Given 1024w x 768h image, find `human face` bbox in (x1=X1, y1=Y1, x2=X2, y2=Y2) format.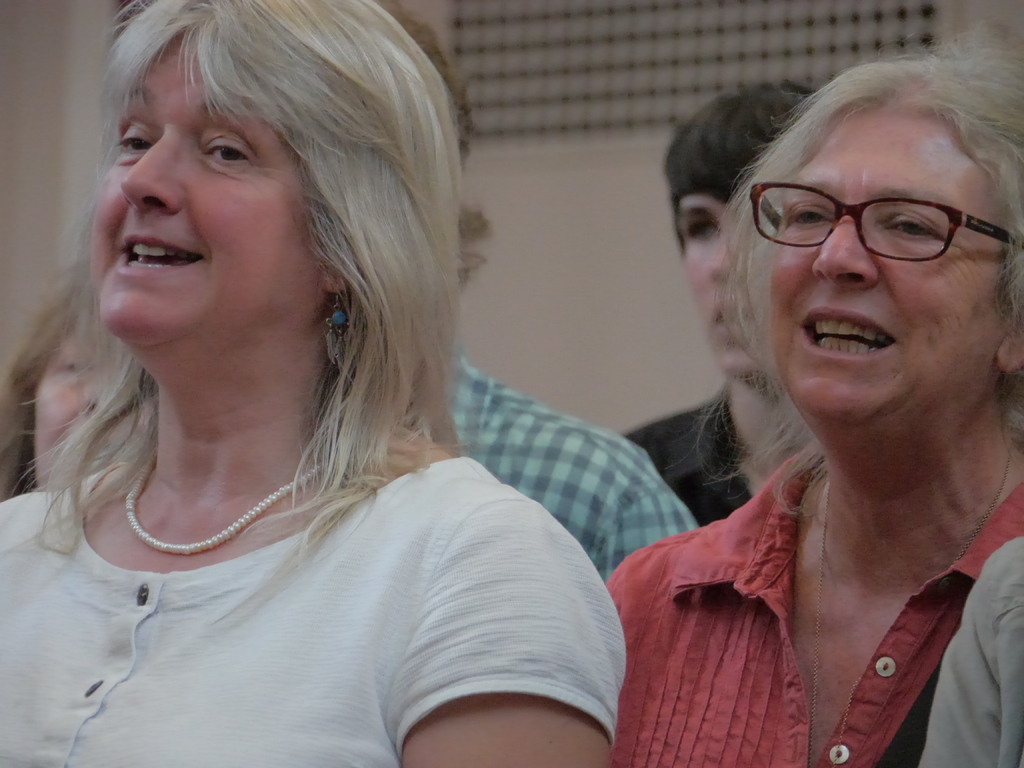
(x1=670, y1=187, x2=771, y2=373).
